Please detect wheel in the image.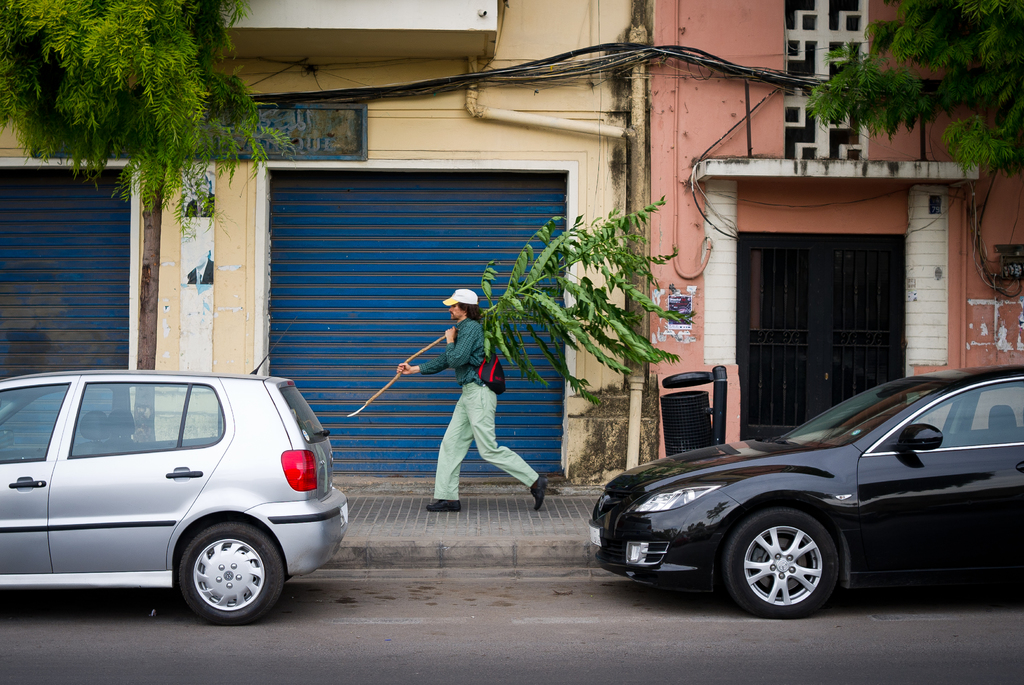
[x1=735, y1=513, x2=864, y2=611].
